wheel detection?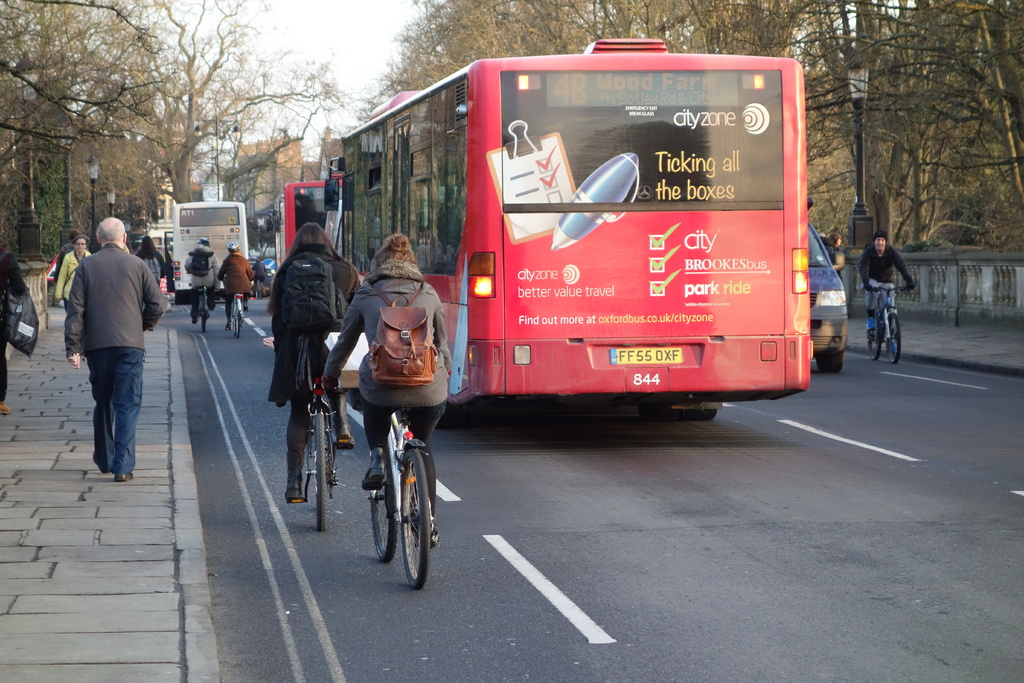
(x1=870, y1=313, x2=880, y2=359)
